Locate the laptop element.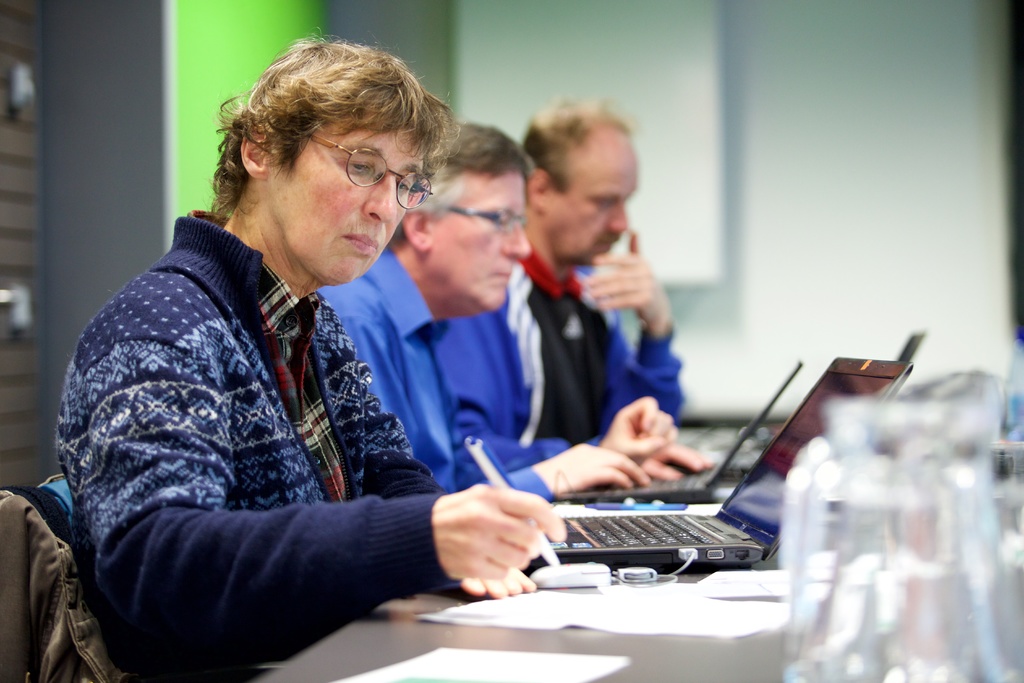
Element bbox: x1=552 y1=365 x2=799 y2=500.
